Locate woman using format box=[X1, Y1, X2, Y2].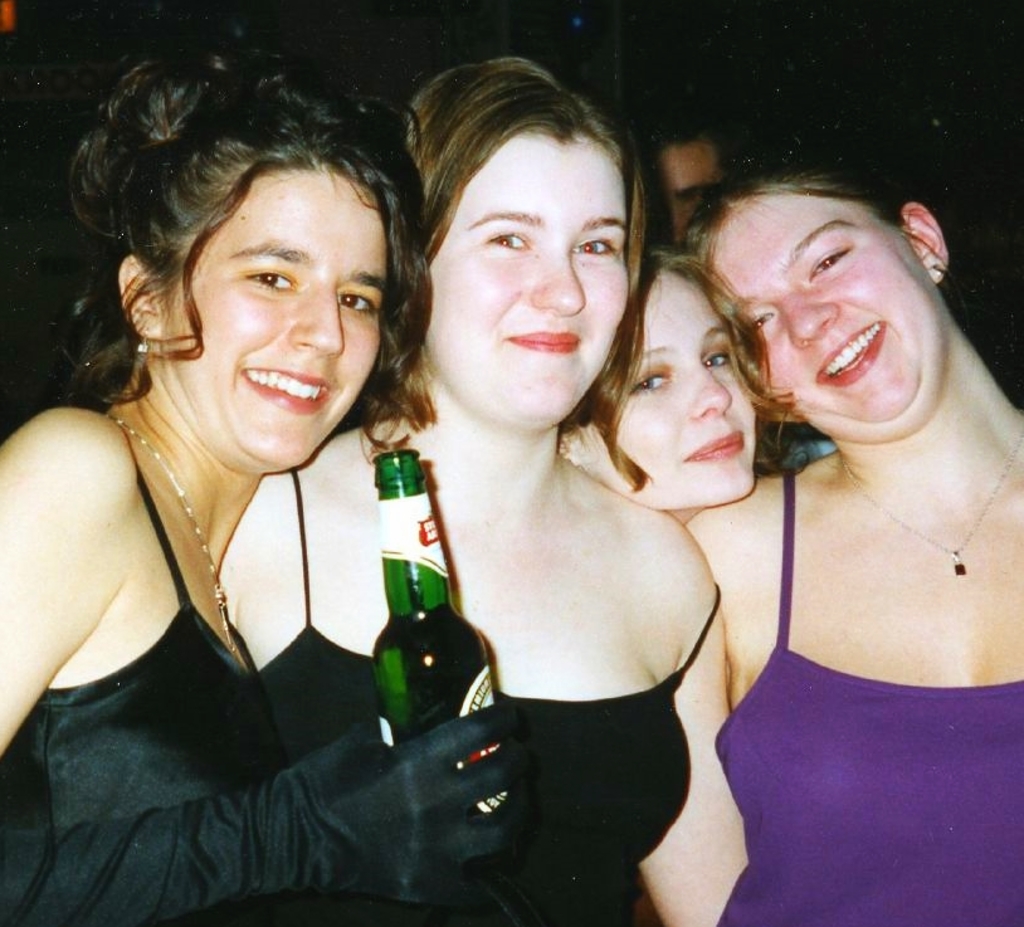
box=[0, 40, 554, 926].
